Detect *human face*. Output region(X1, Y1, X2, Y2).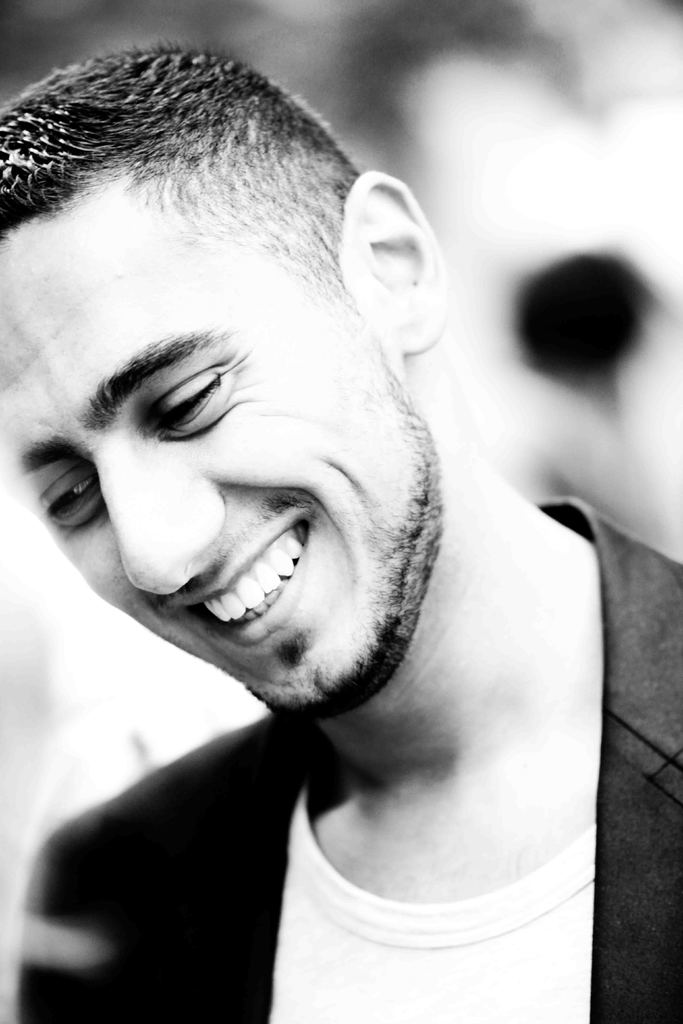
region(0, 195, 431, 715).
